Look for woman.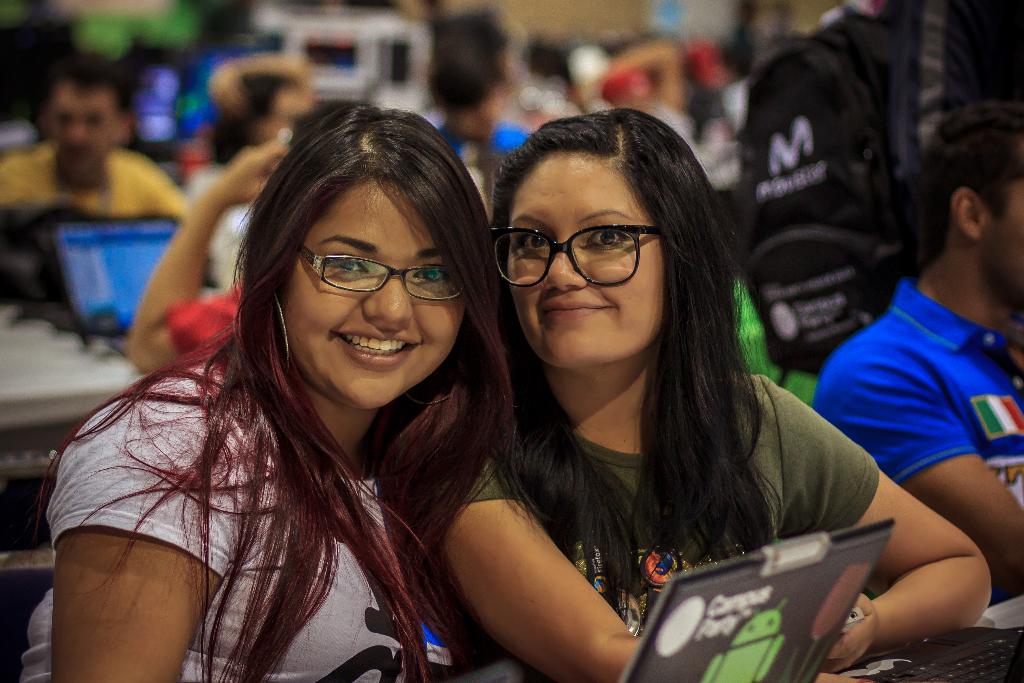
Found: [47, 97, 561, 682].
